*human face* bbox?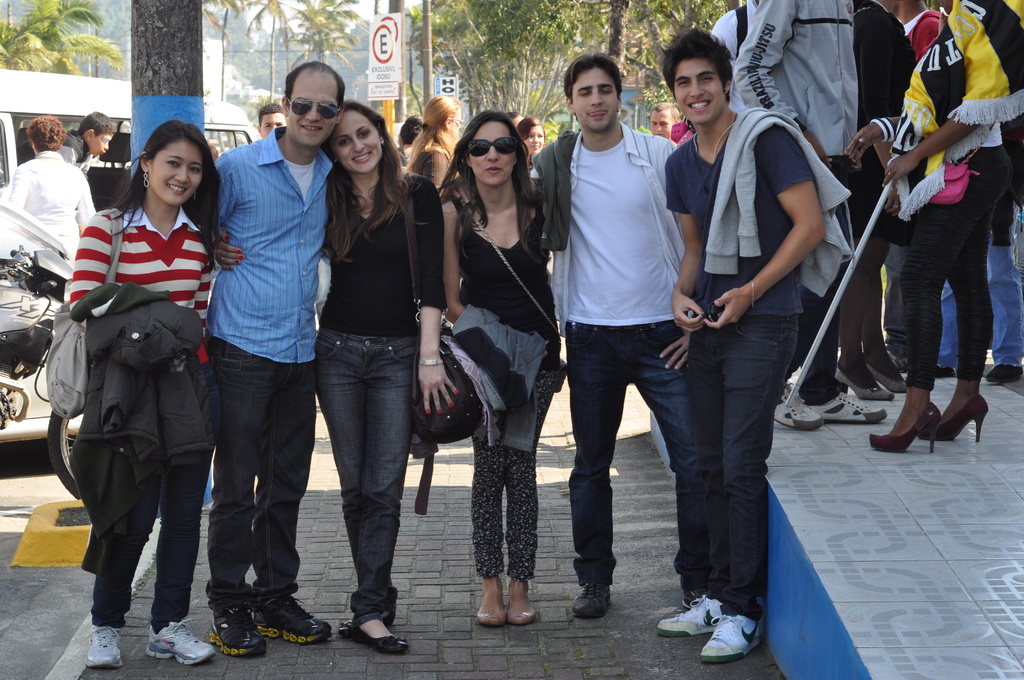
(678, 61, 726, 125)
